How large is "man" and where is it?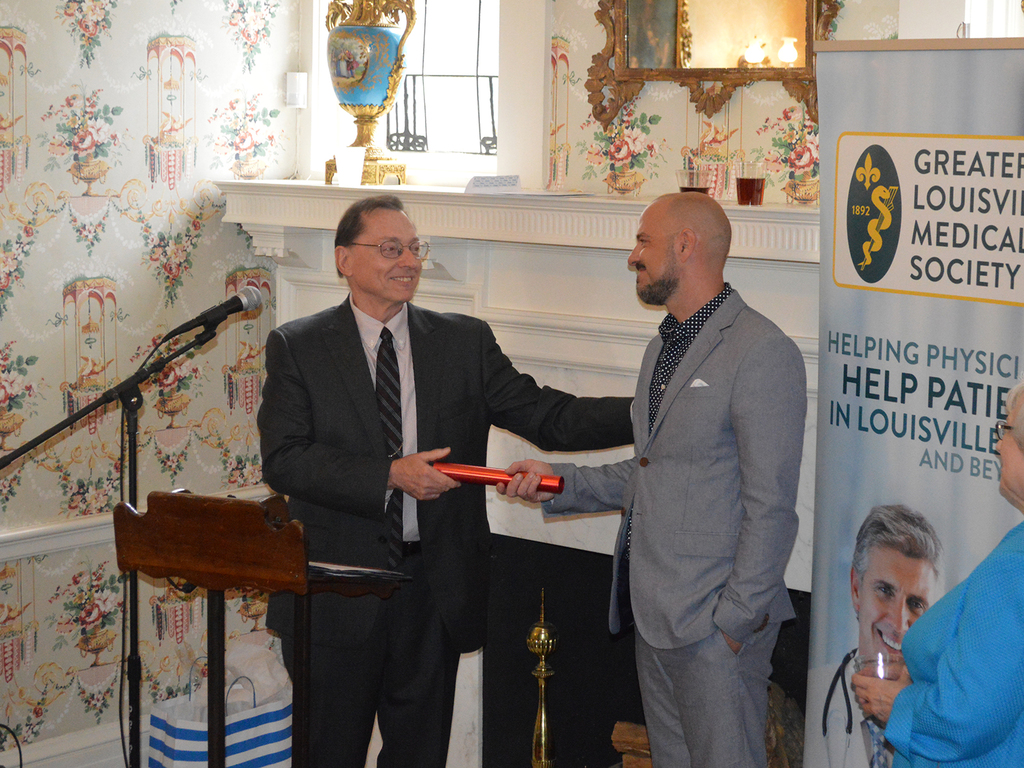
Bounding box: select_region(805, 504, 944, 767).
